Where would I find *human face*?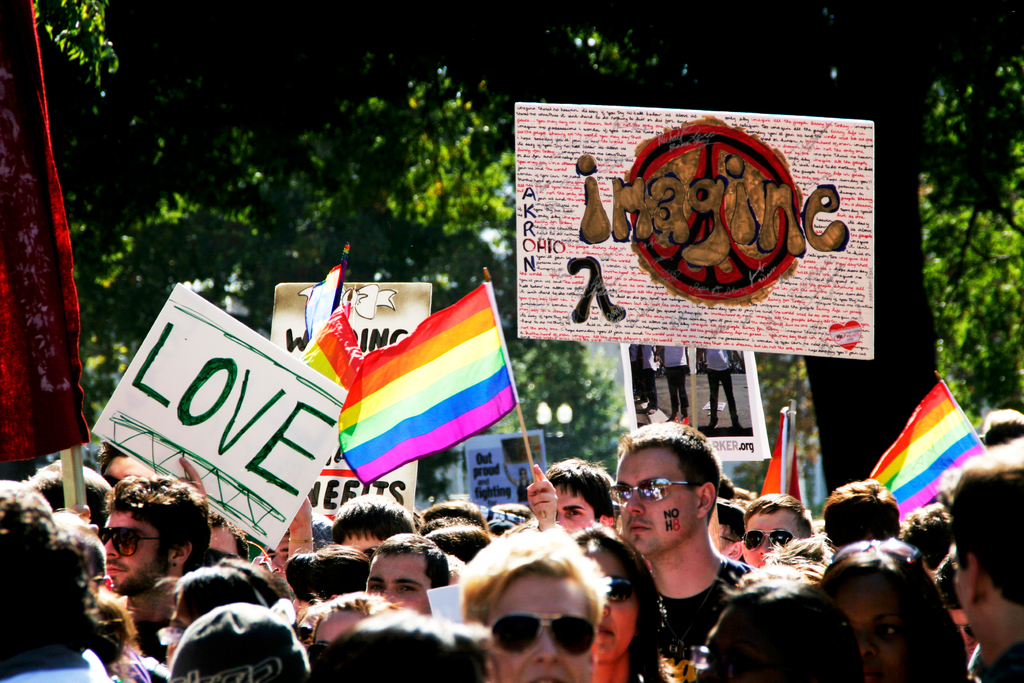
At bbox=[588, 546, 635, 667].
